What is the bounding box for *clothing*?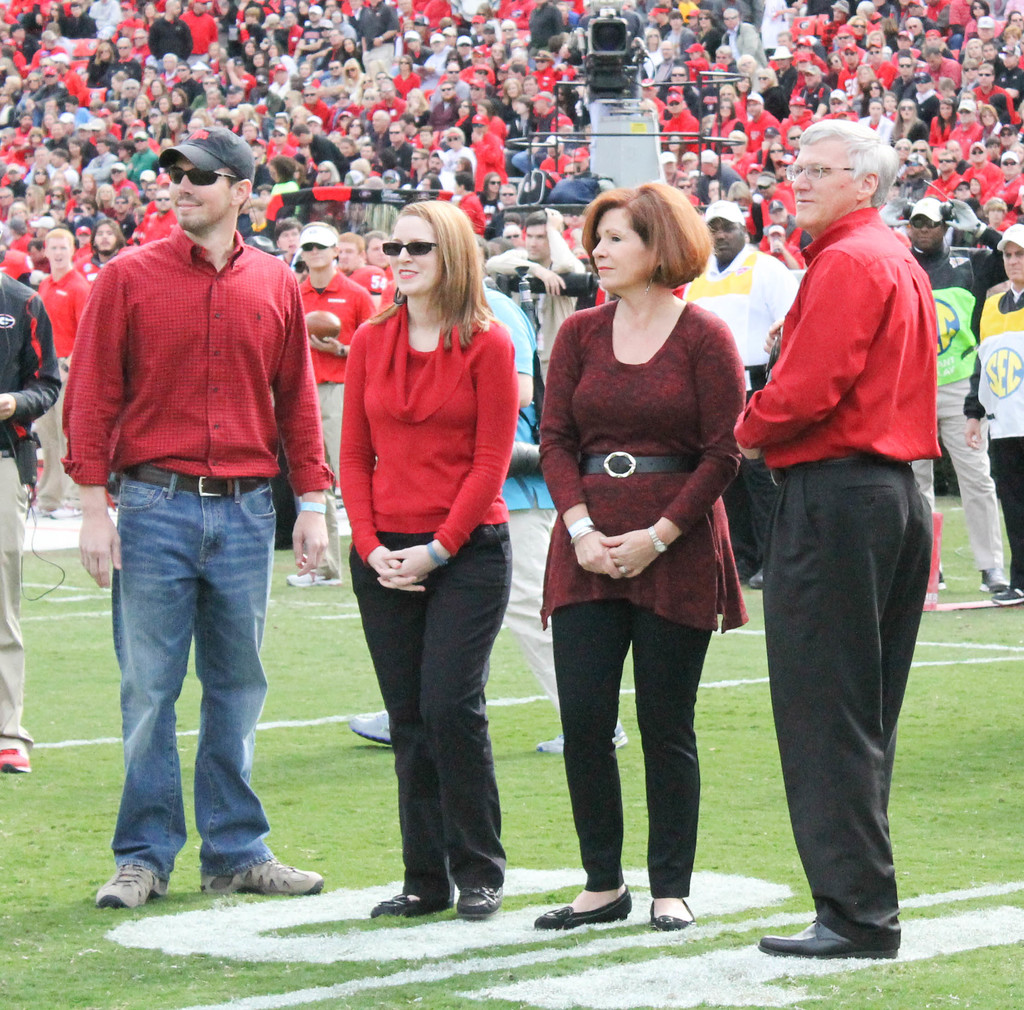
region(964, 279, 1023, 586).
